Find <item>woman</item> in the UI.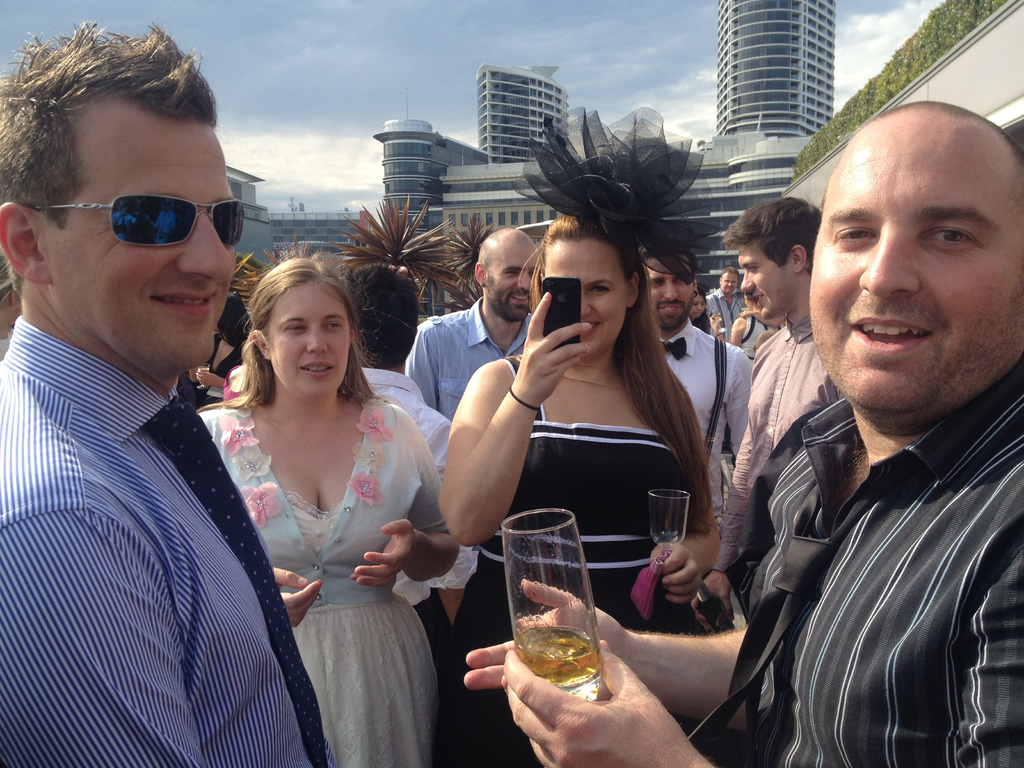
UI element at [left=690, top=287, right=712, bottom=336].
